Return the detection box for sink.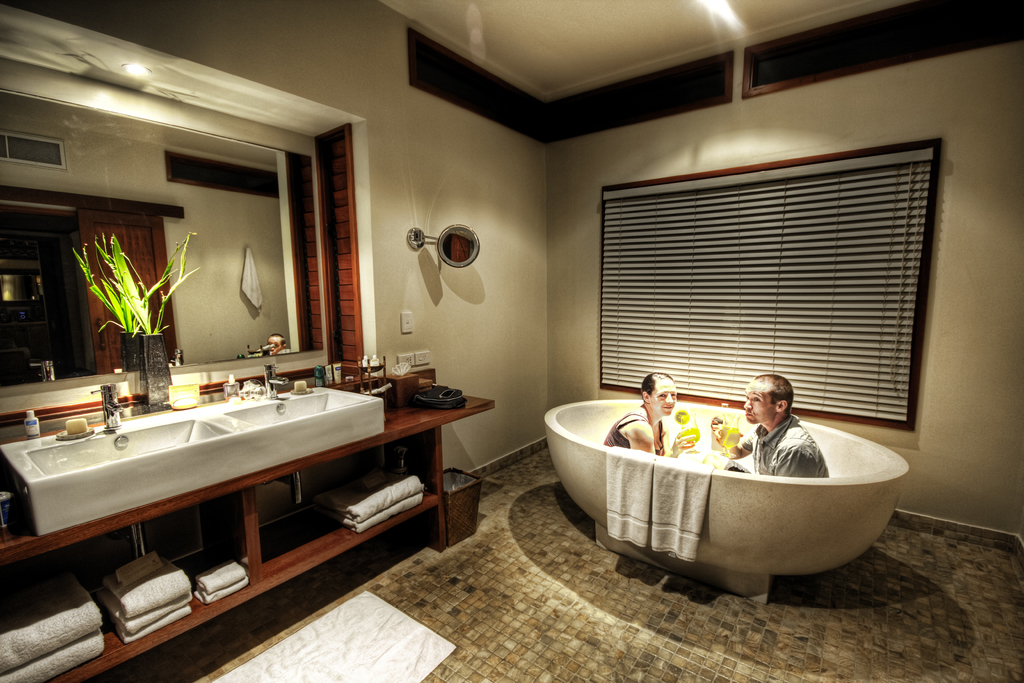
crop(29, 322, 459, 602).
